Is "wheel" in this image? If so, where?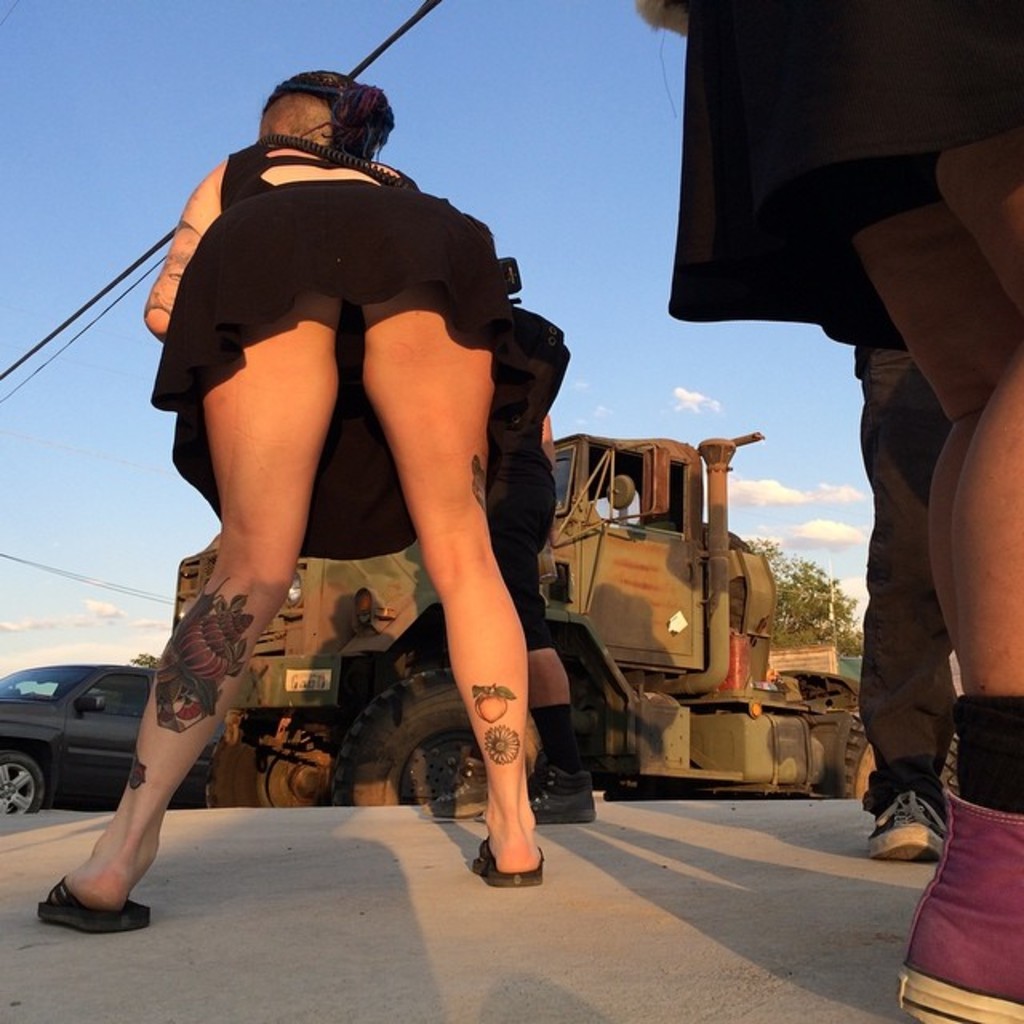
Yes, at bbox(0, 750, 46, 813).
